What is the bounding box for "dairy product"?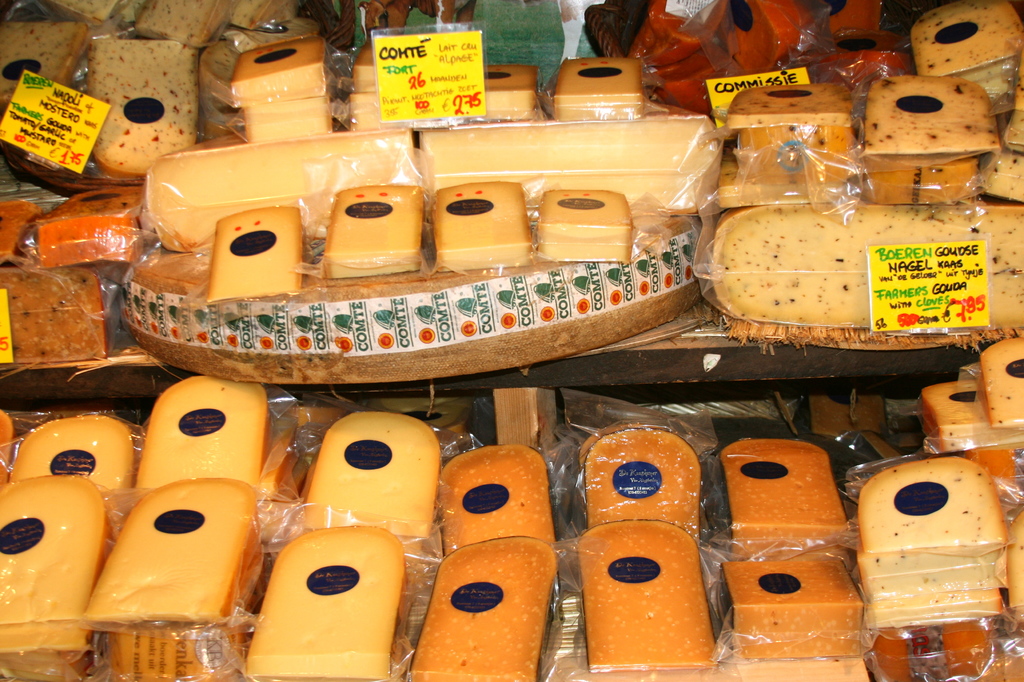
92:25:204:181.
